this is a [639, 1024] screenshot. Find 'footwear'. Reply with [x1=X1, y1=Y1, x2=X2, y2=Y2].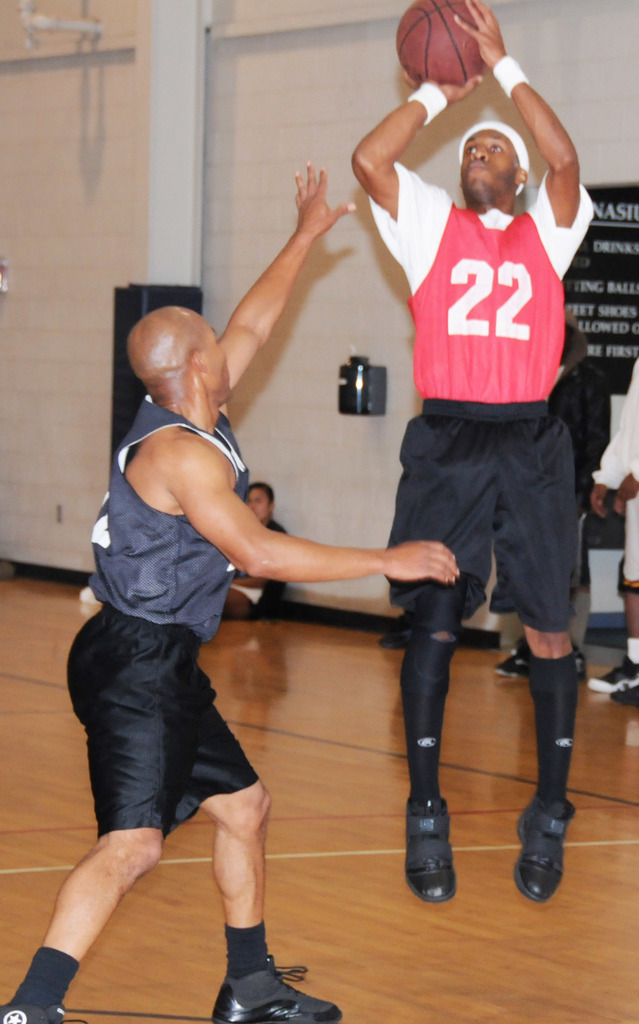
[x1=487, y1=629, x2=580, y2=682].
